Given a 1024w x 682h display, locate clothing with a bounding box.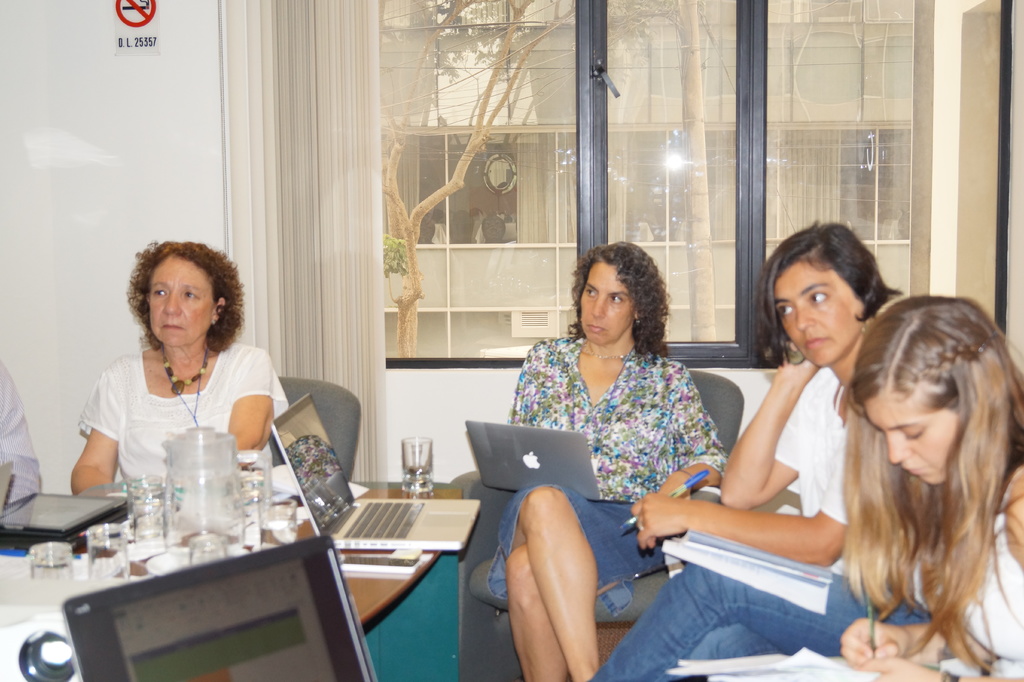
Located: [left=487, top=330, right=733, bottom=594].
